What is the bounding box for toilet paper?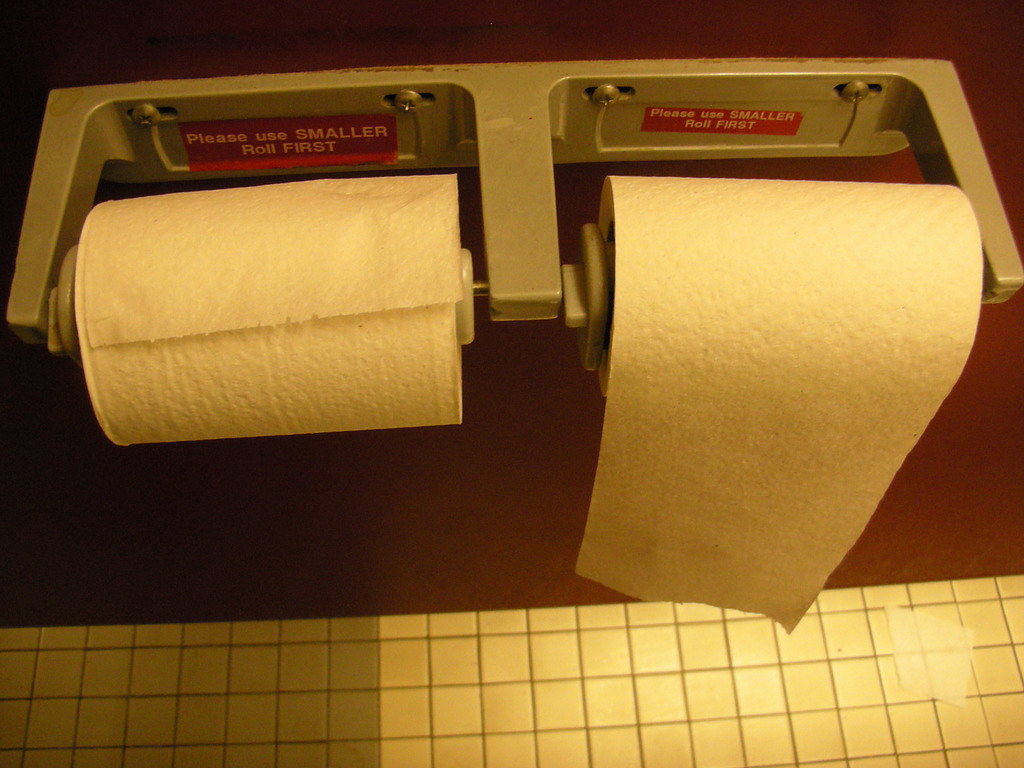
<bbox>71, 176, 459, 454</bbox>.
